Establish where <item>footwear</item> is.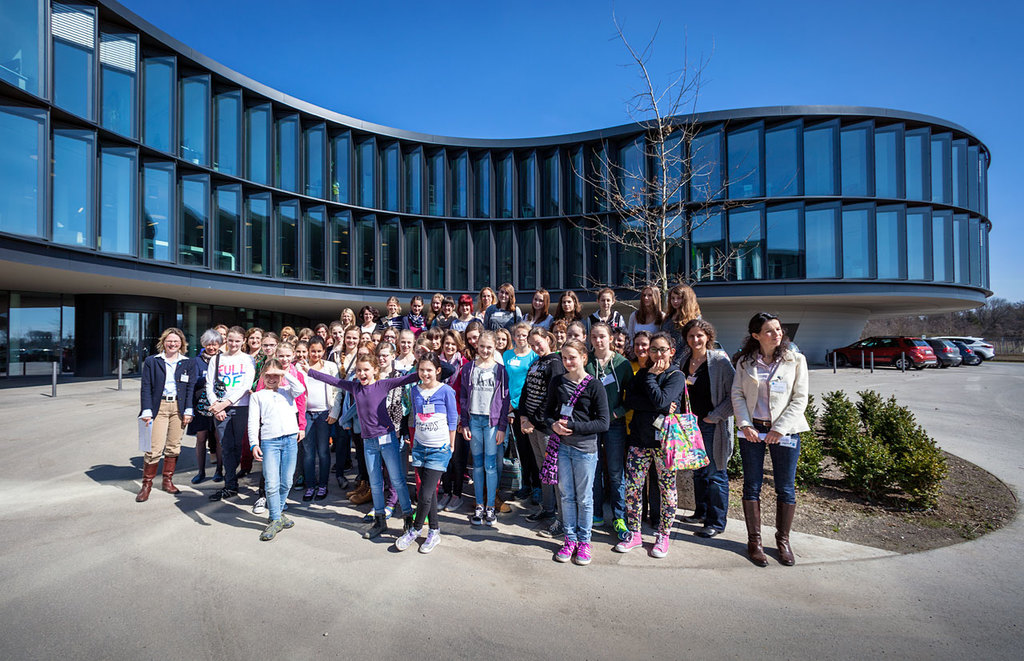
Established at (x1=335, y1=468, x2=351, y2=489).
